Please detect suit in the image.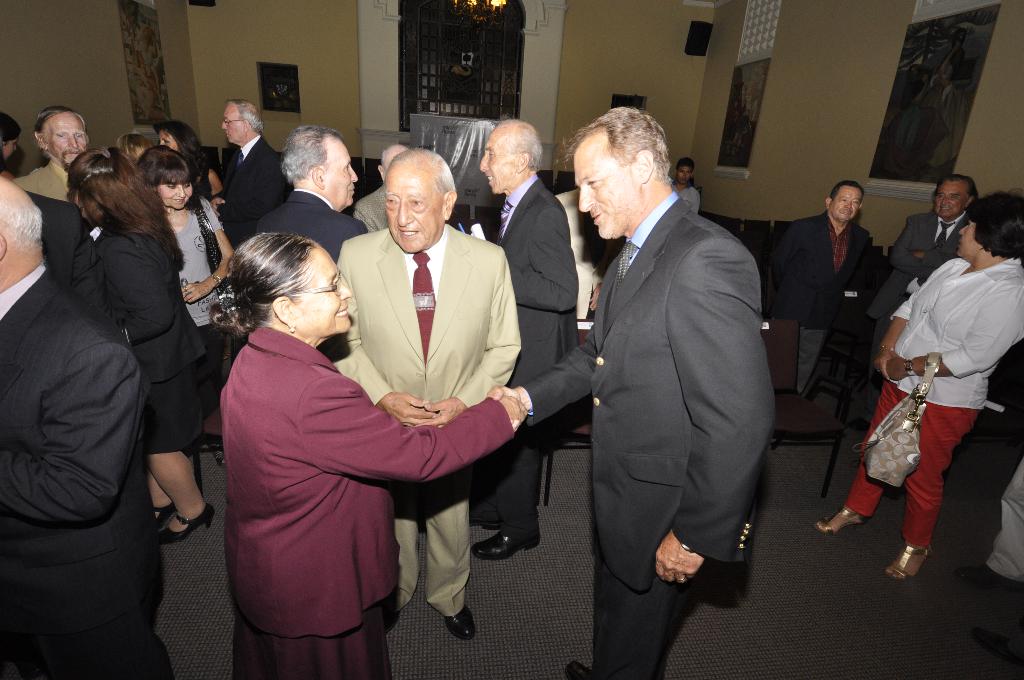
bbox=[333, 227, 521, 618].
